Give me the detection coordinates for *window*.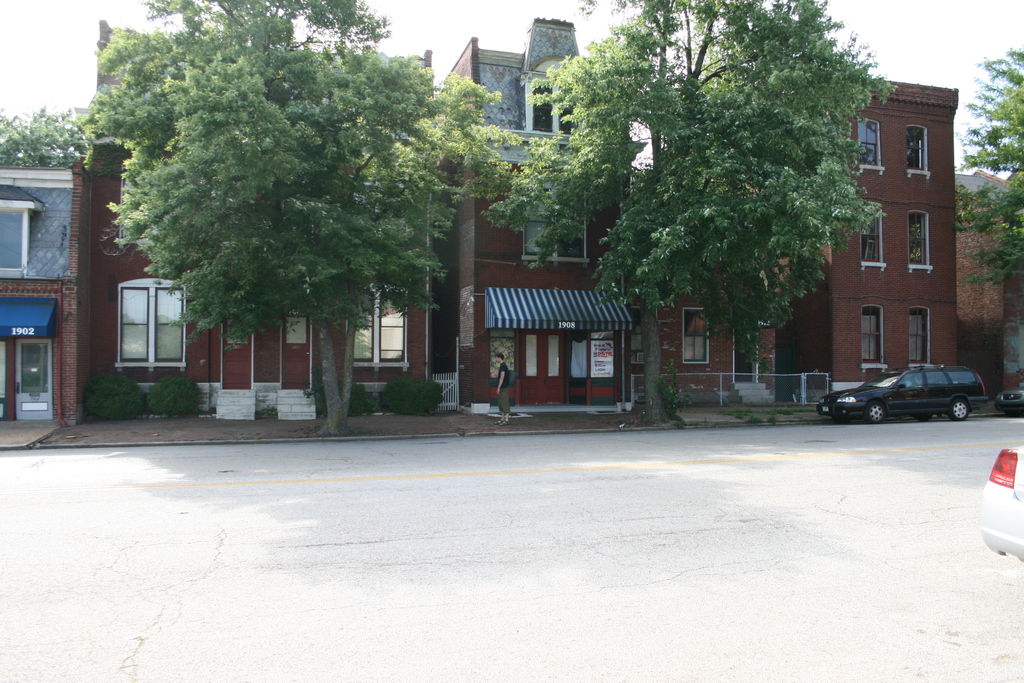
select_region(530, 88, 582, 136).
